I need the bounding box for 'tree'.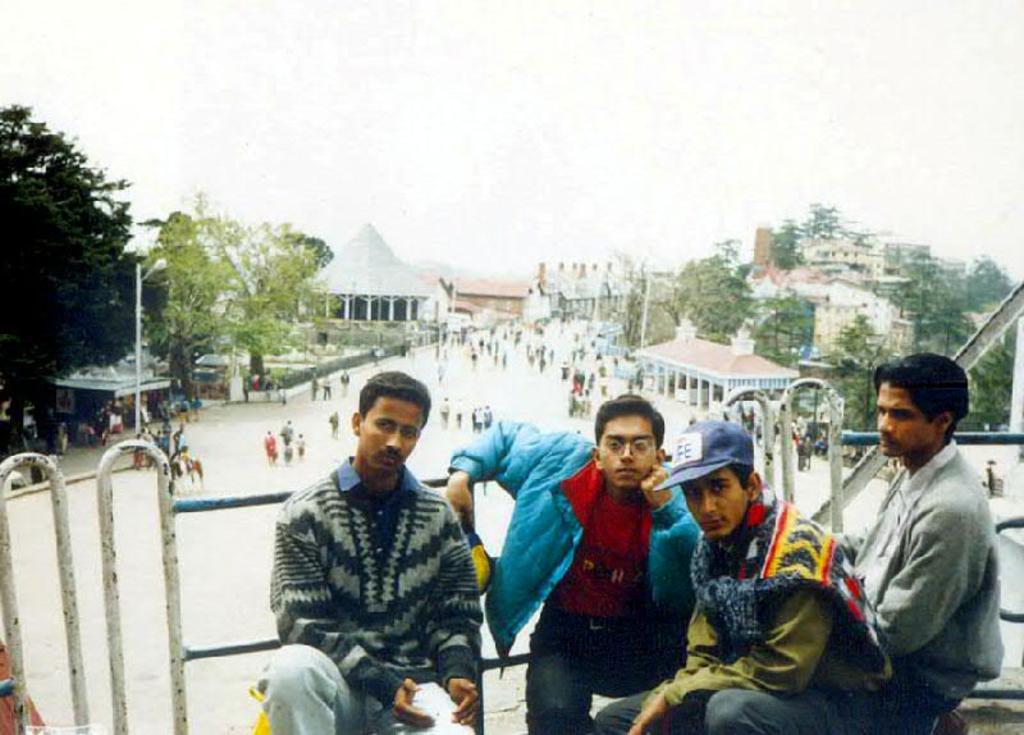
Here it is: detection(951, 338, 1012, 435).
